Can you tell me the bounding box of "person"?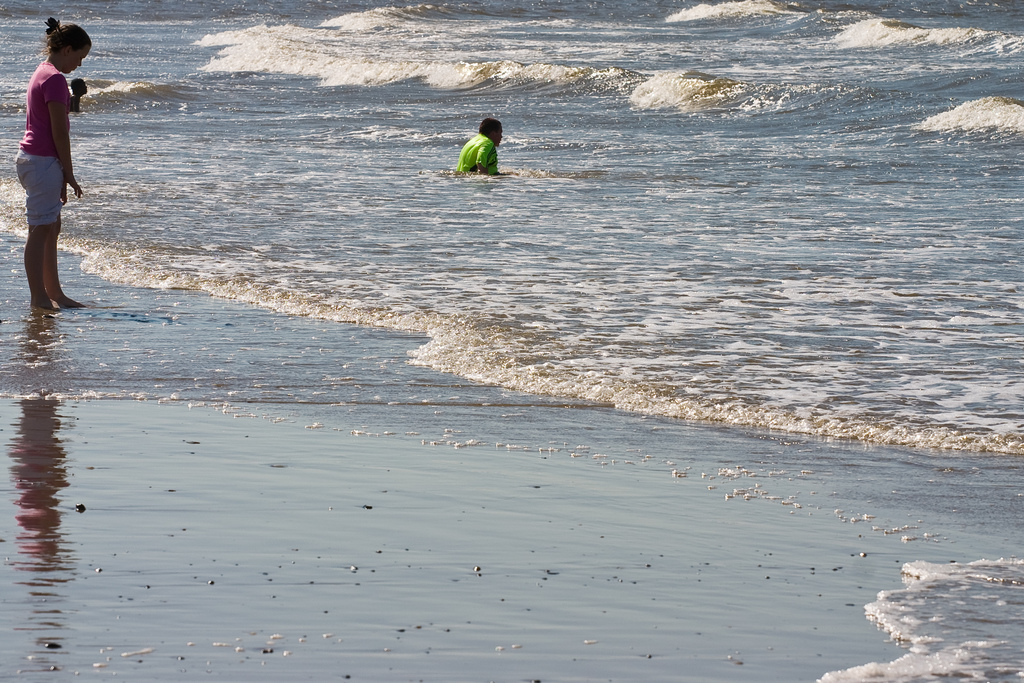
pyautogui.locateOnScreen(8, 6, 86, 309).
